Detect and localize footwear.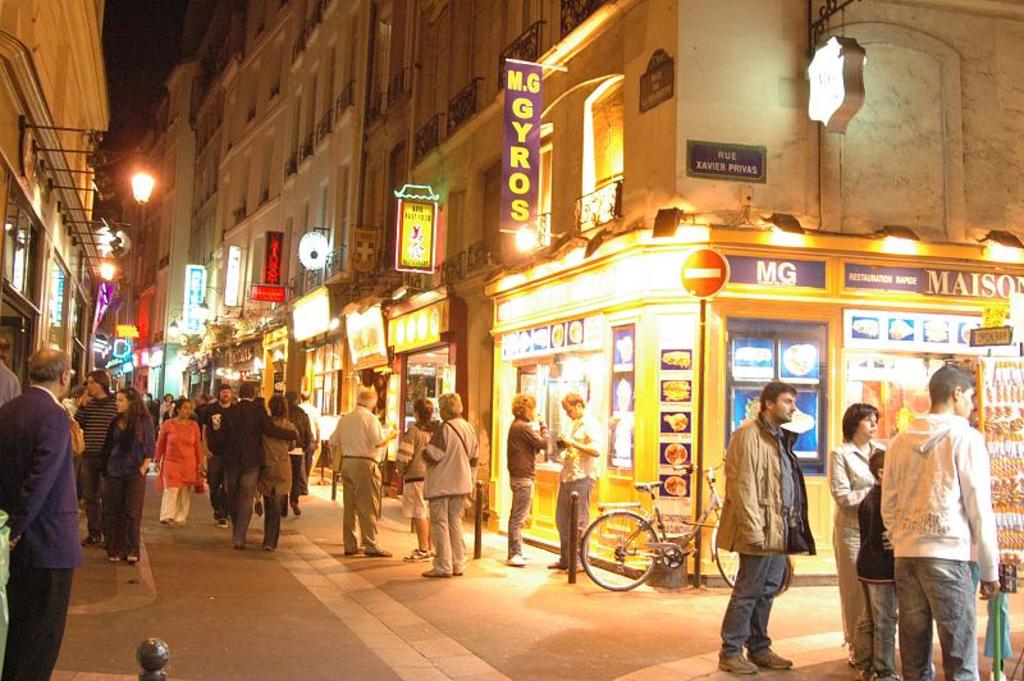
Localized at 751/645/795/667.
